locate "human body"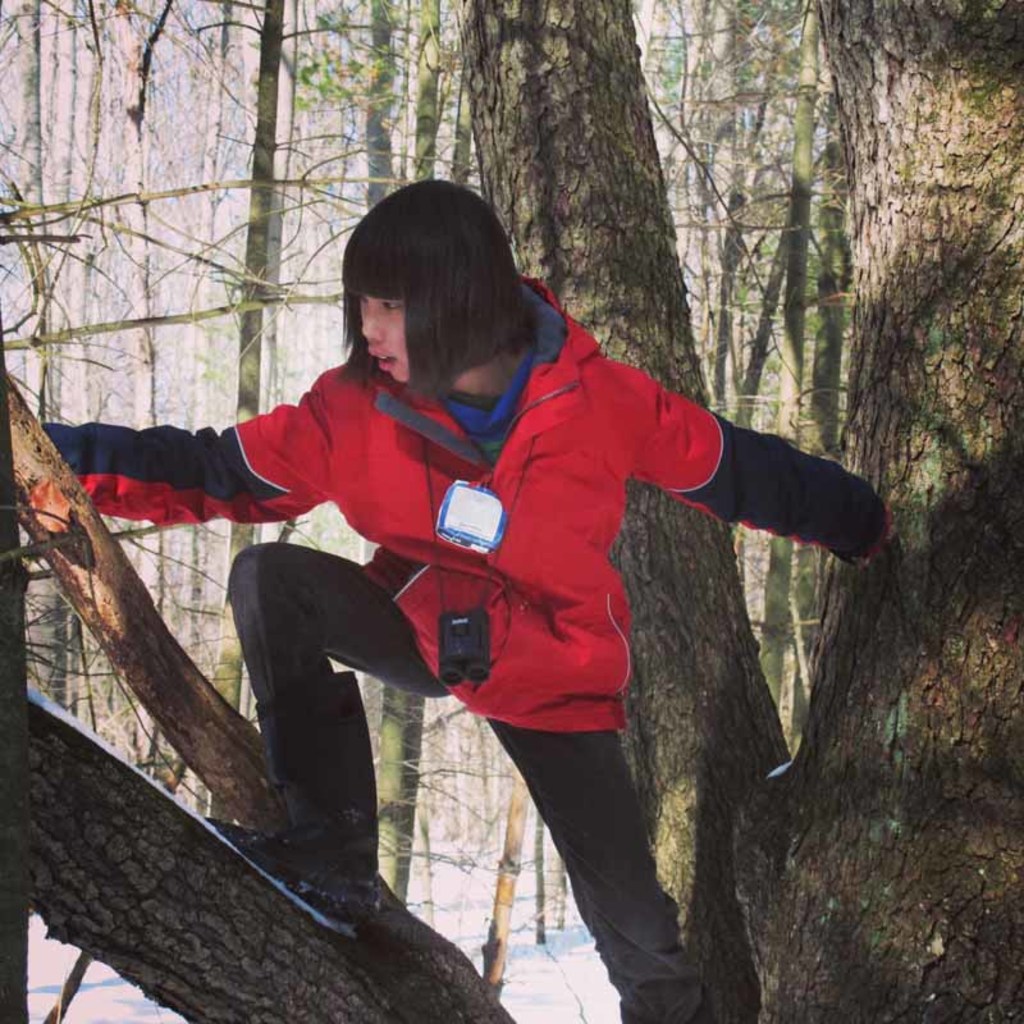
bbox=(35, 179, 892, 1023)
